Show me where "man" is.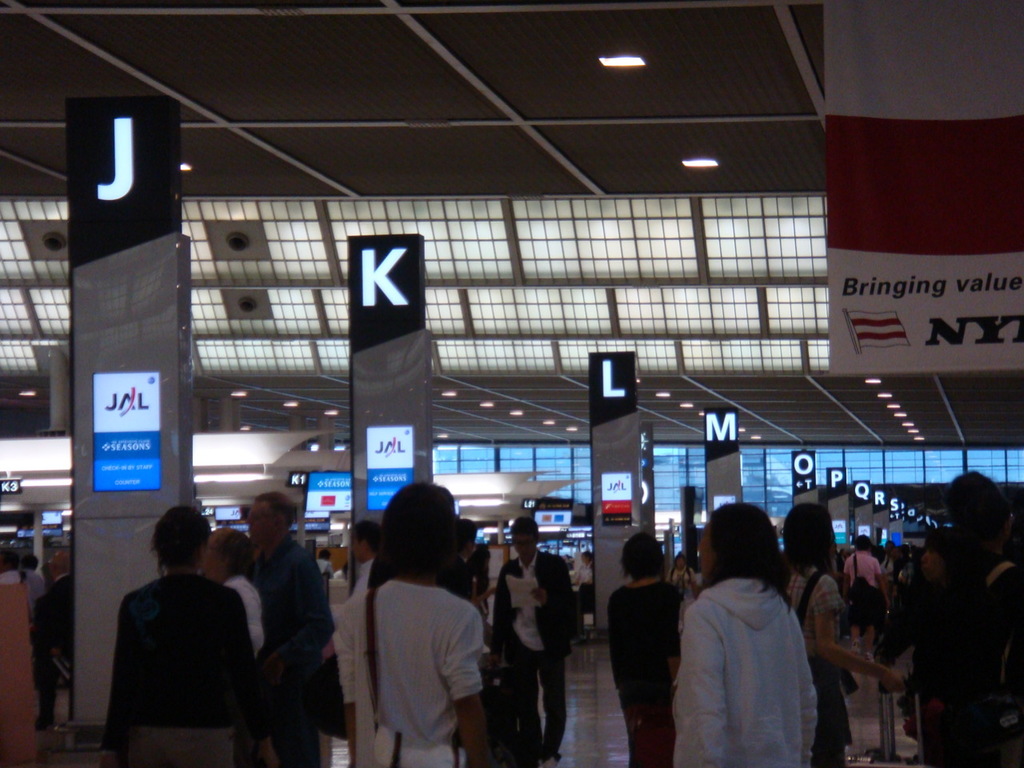
"man" is at (32, 546, 72, 728).
